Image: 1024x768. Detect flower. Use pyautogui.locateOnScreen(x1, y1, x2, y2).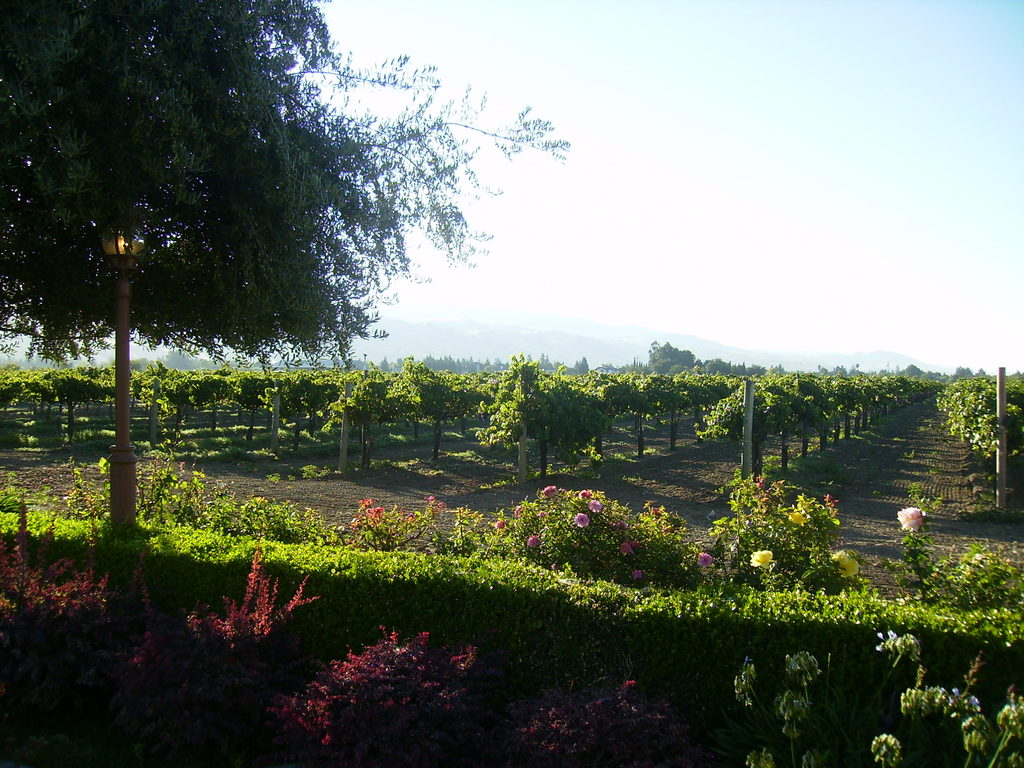
pyautogui.locateOnScreen(538, 511, 548, 519).
